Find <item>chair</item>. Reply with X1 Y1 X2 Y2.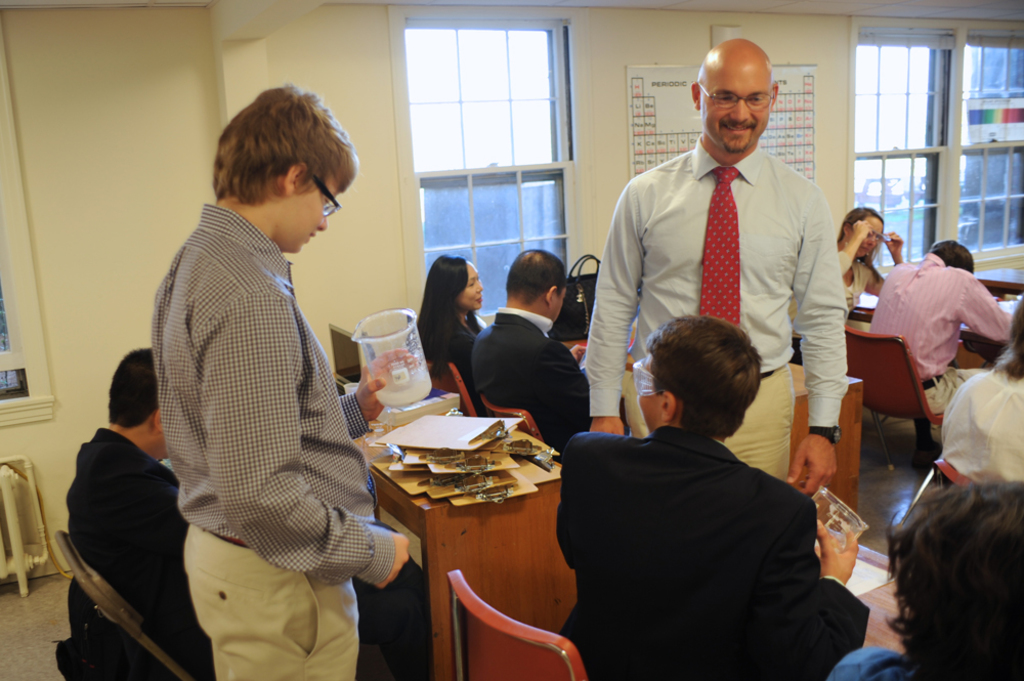
783 335 804 367.
